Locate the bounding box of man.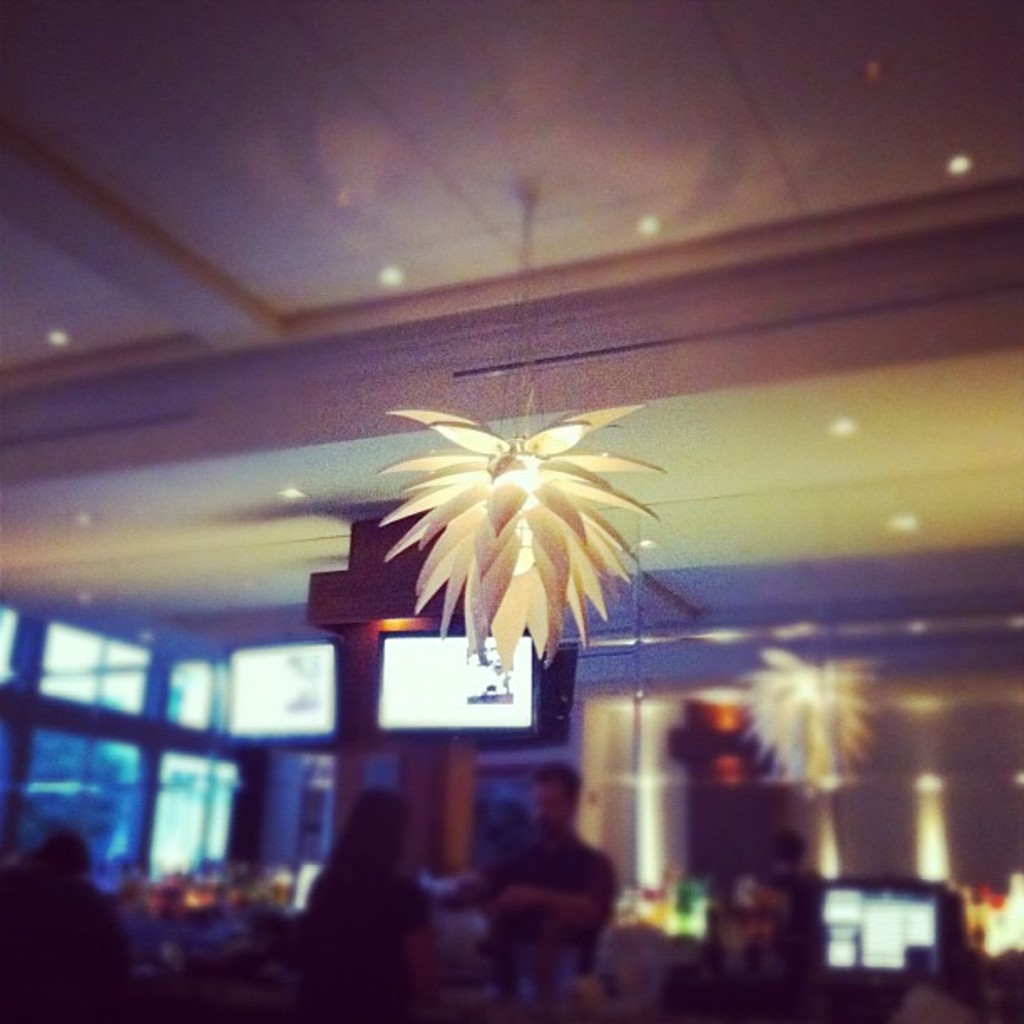
Bounding box: box=[443, 763, 626, 970].
